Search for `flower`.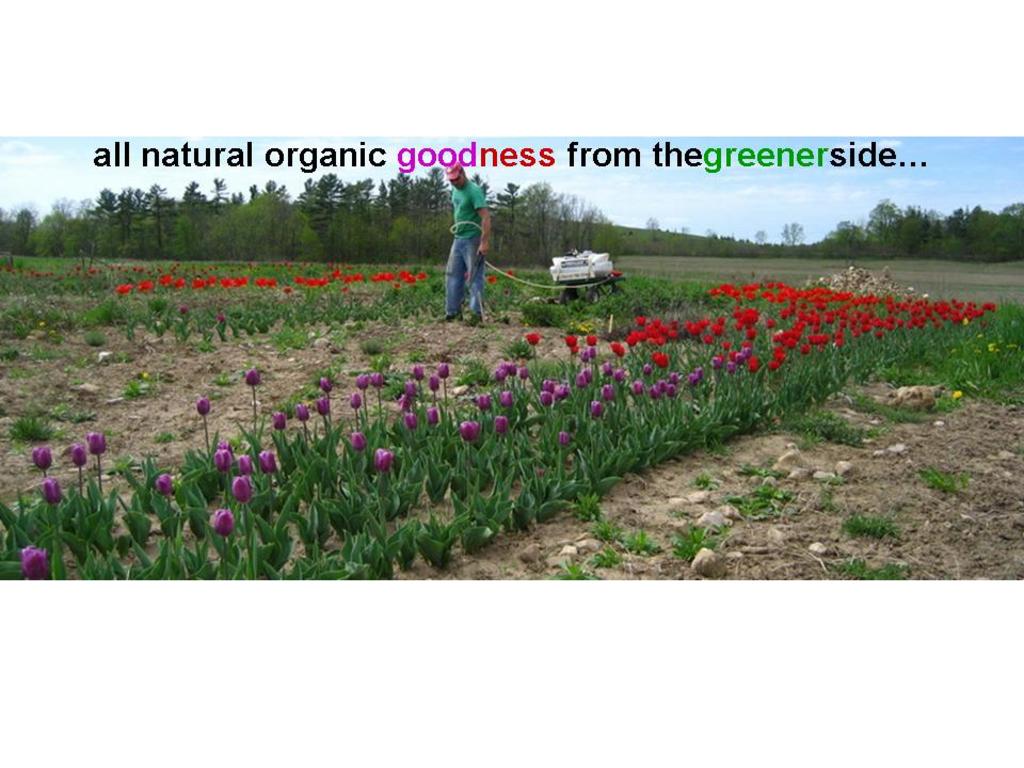
Found at rect(256, 452, 277, 478).
